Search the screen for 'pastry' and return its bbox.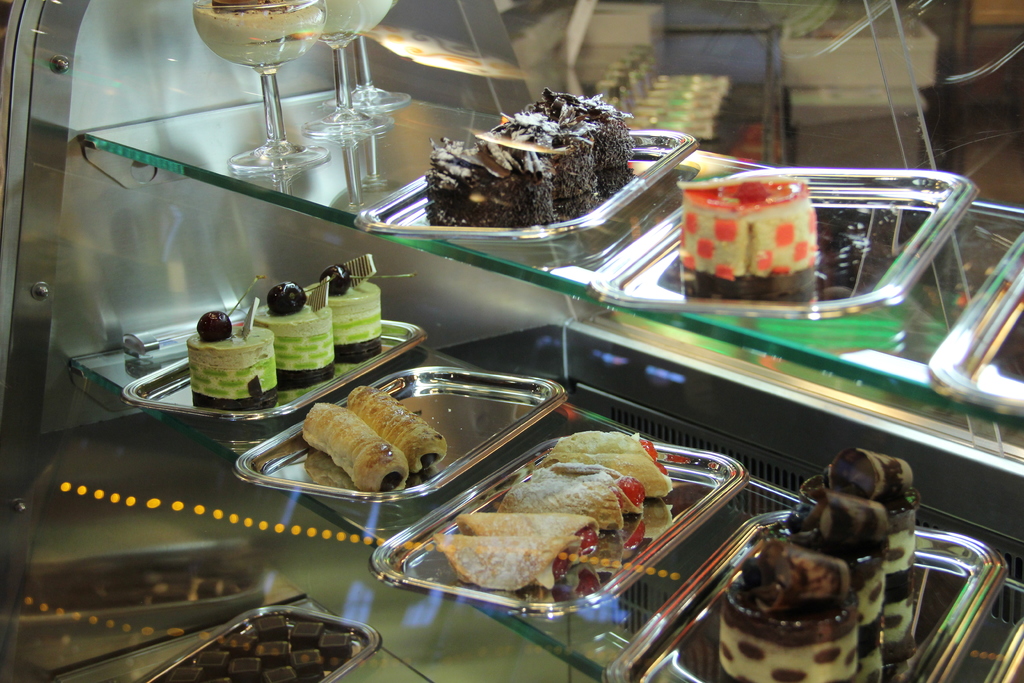
Found: x1=428, y1=135, x2=561, y2=224.
